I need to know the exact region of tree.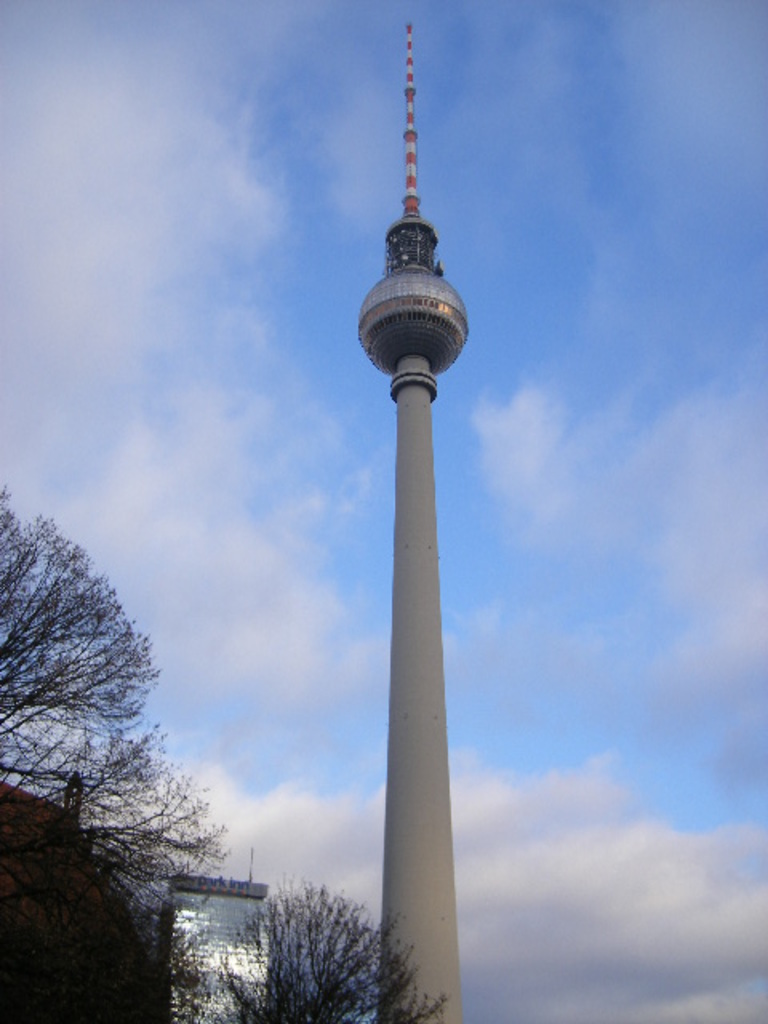
Region: {"x1": 210, "y1": 875, "x2": 448, "y2": 1022}.
